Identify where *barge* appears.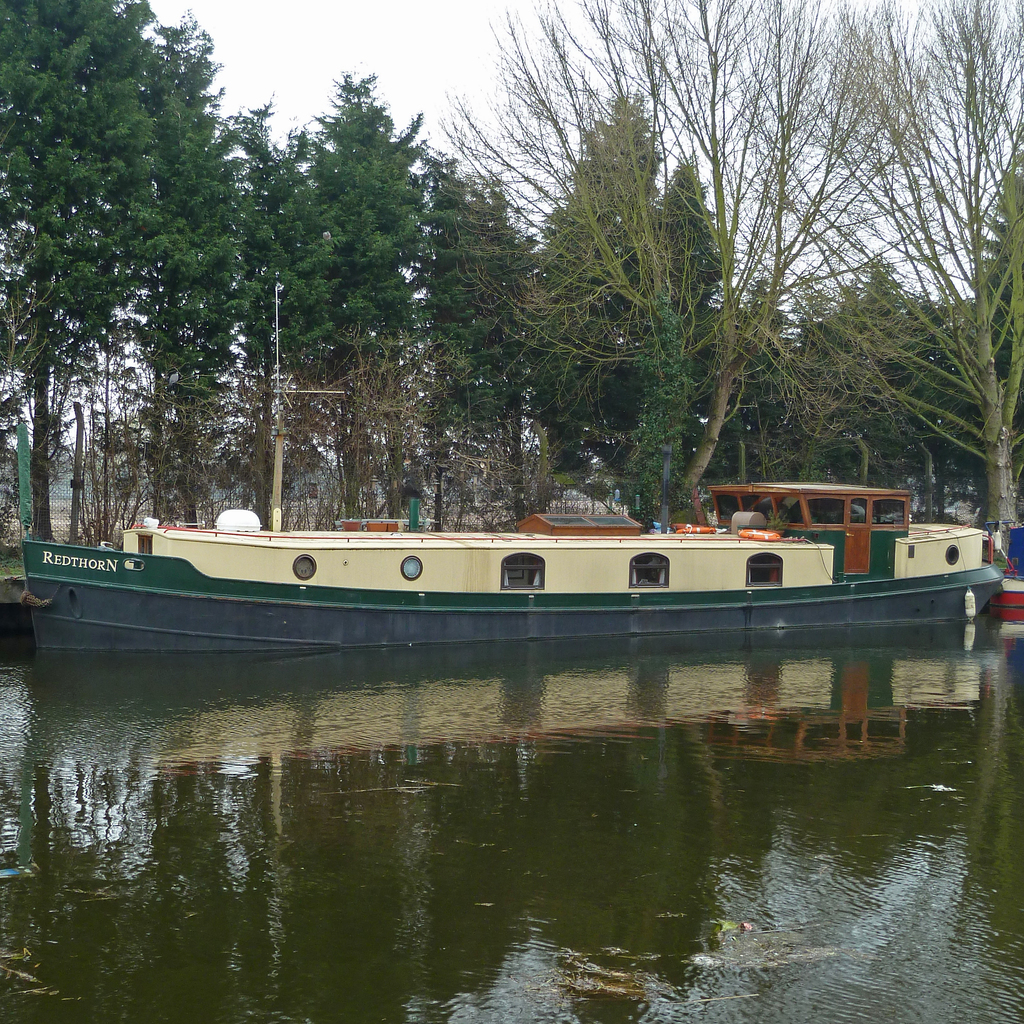
Appears at Rect(984, 520, 1023, 611).
